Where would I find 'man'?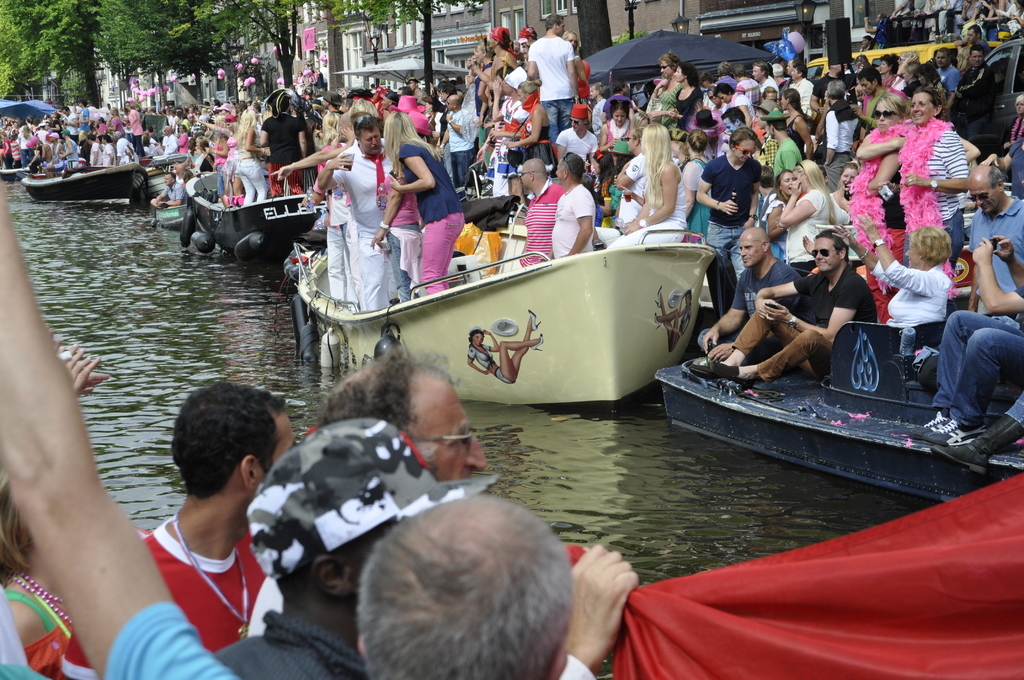
At left=934, top=45, right=958, bottom=90.
